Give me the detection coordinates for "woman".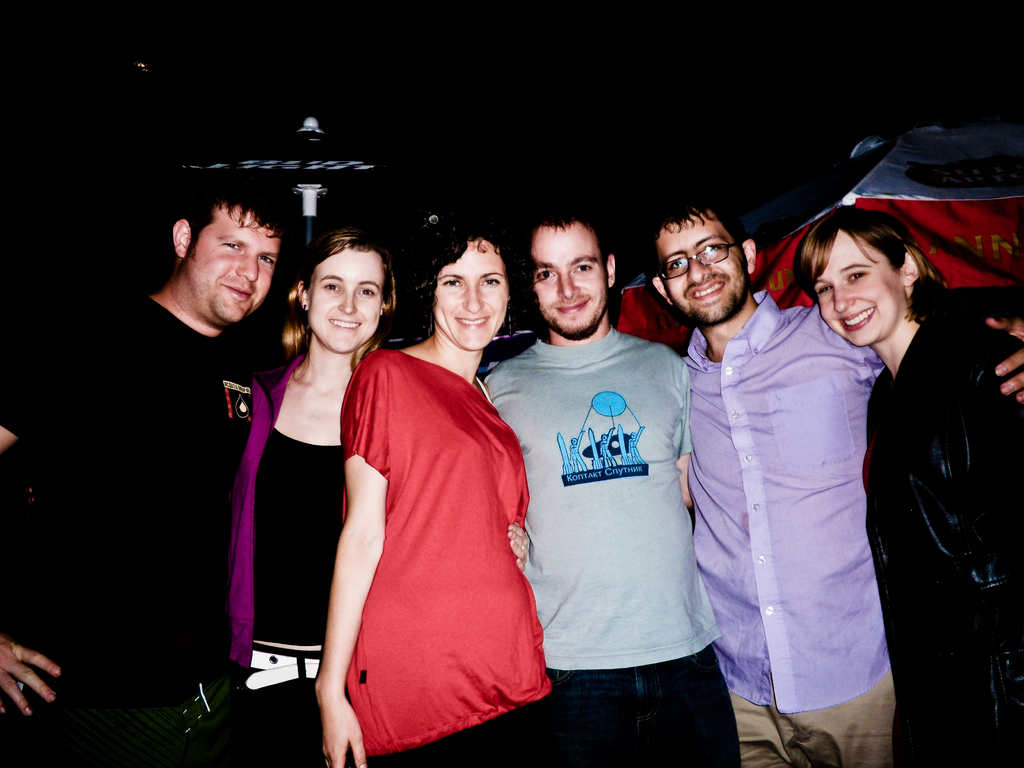
(179, 223, 401, 767).
